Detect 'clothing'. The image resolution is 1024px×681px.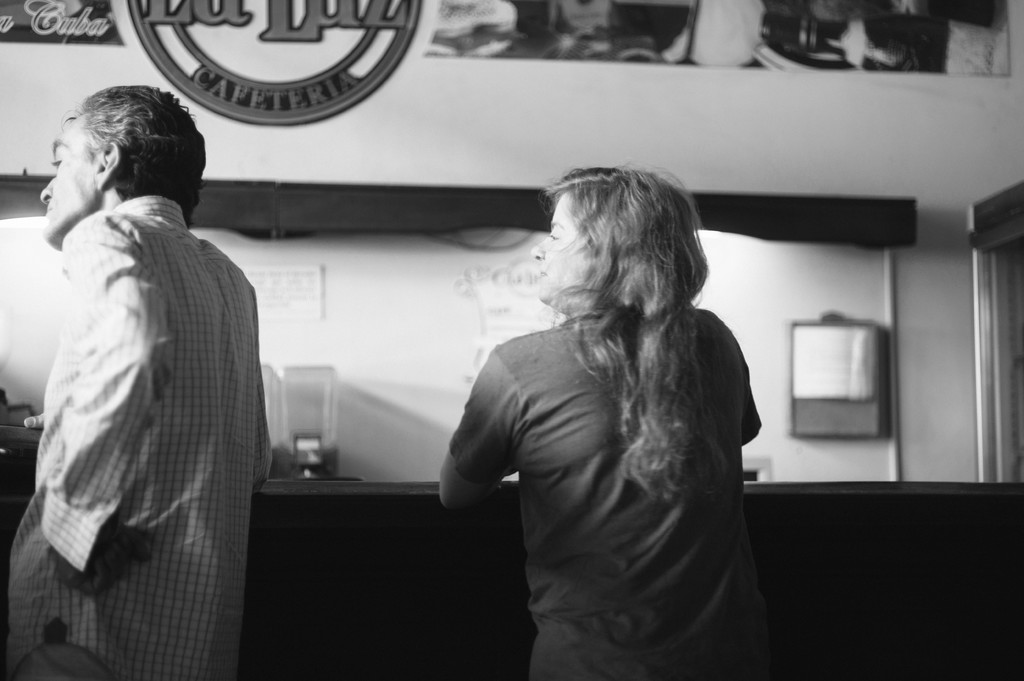
449,298,760,675.
